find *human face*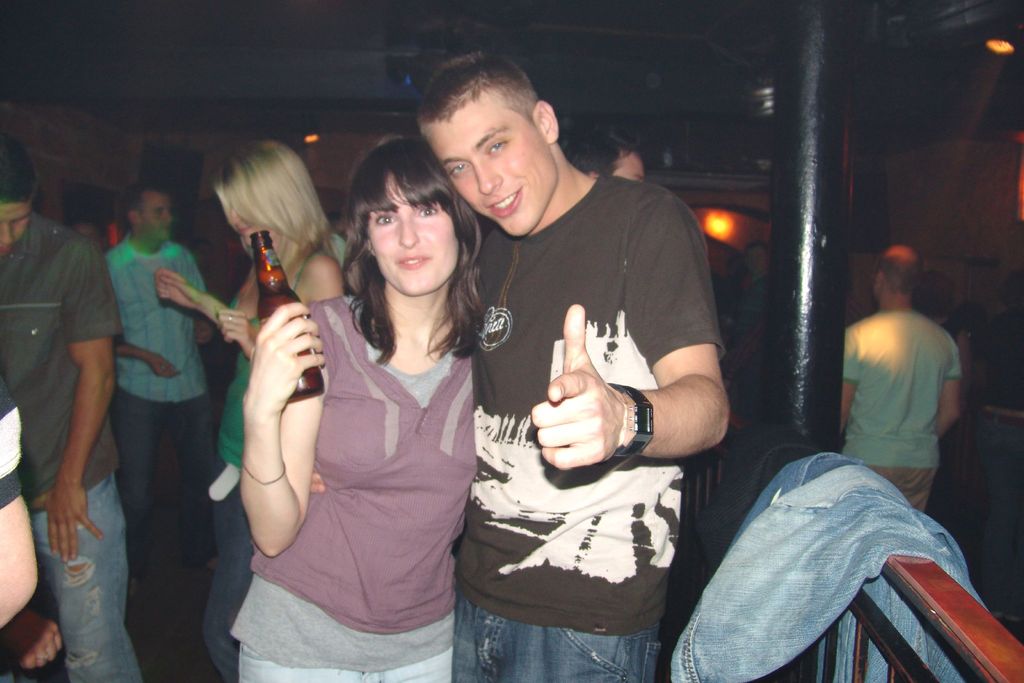
BBox(362, 186, 458, 291)
